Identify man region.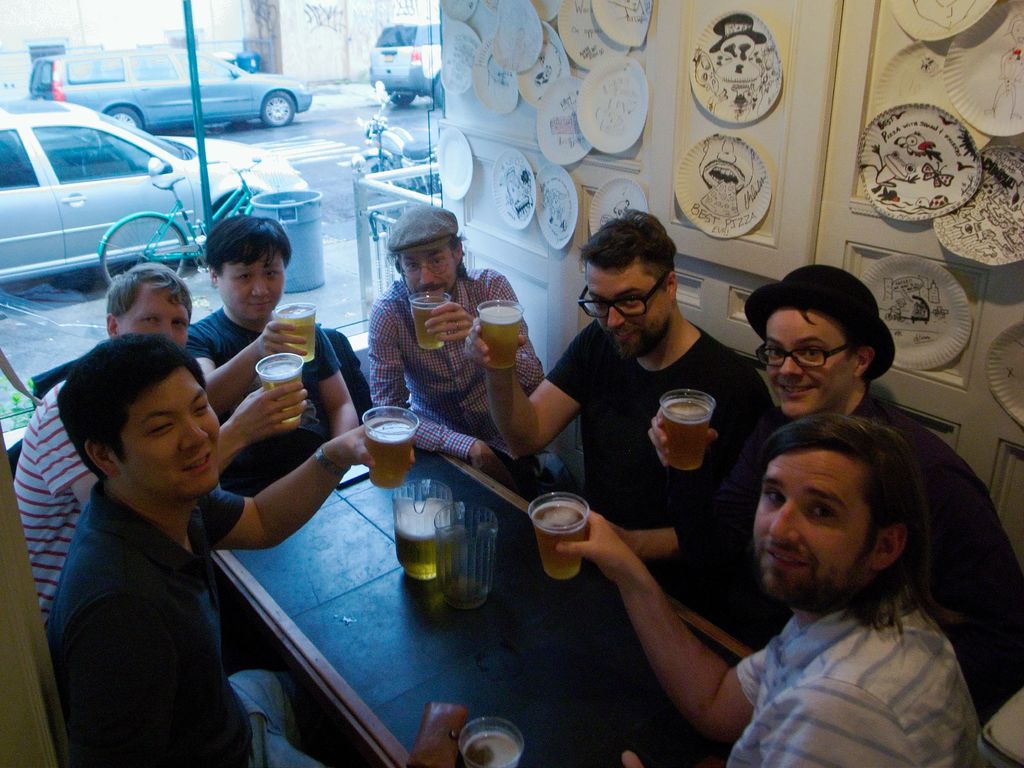
Region: select_region(188, 218, 362, 496).
